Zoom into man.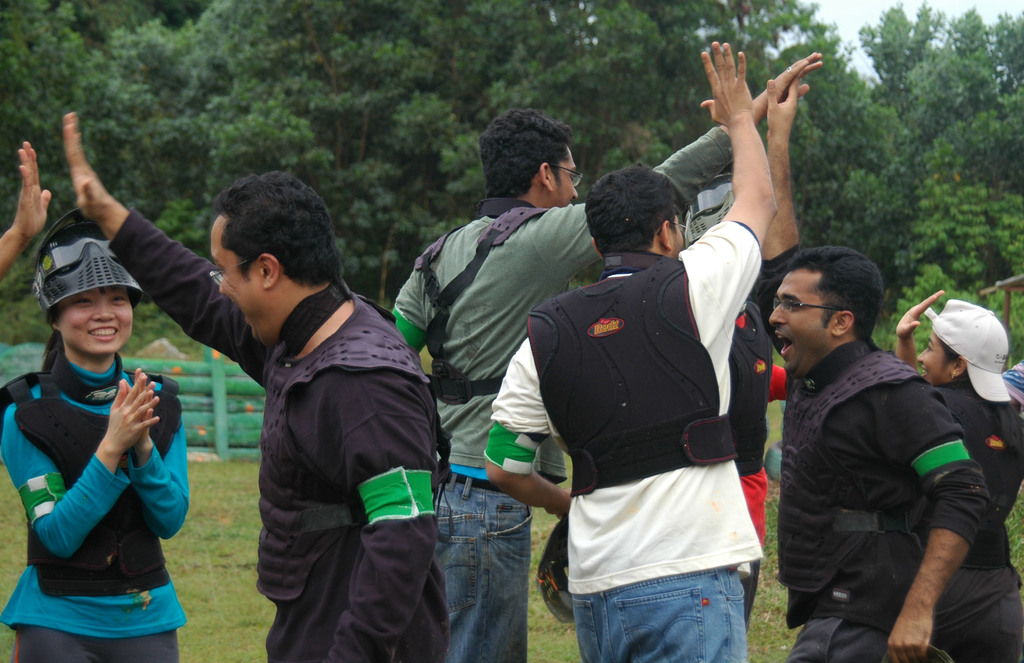
Zoom target: [left=61, top=108, right=452, bottom=662].
